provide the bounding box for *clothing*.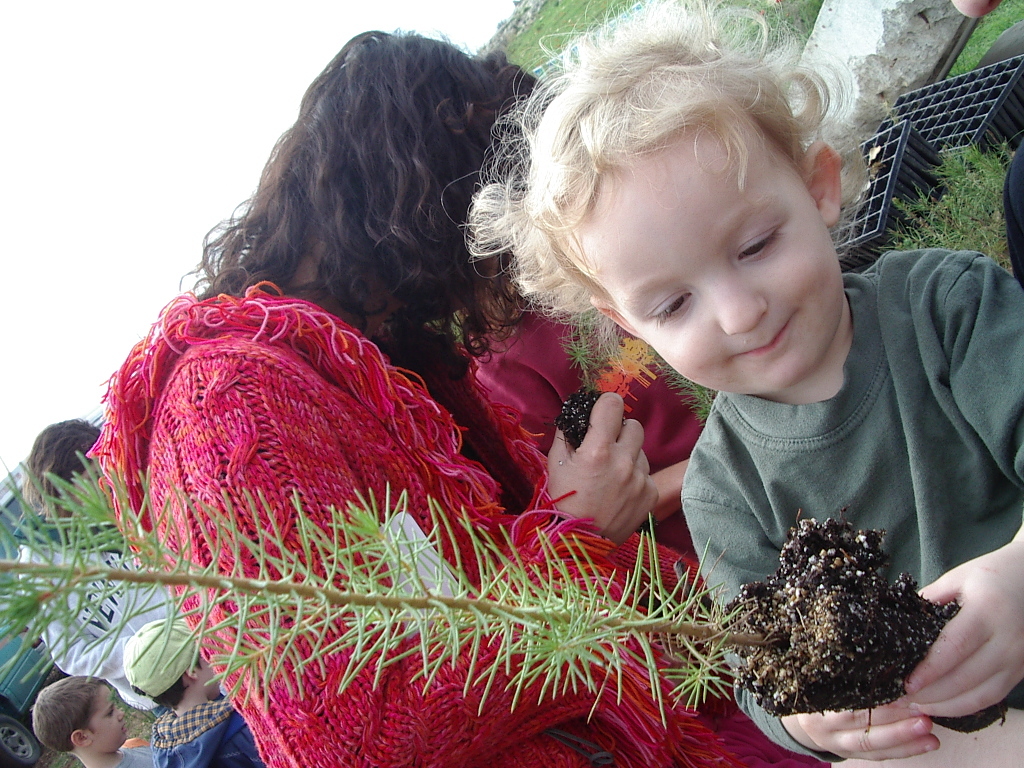
bbox=(25, 515, 198, 721).
